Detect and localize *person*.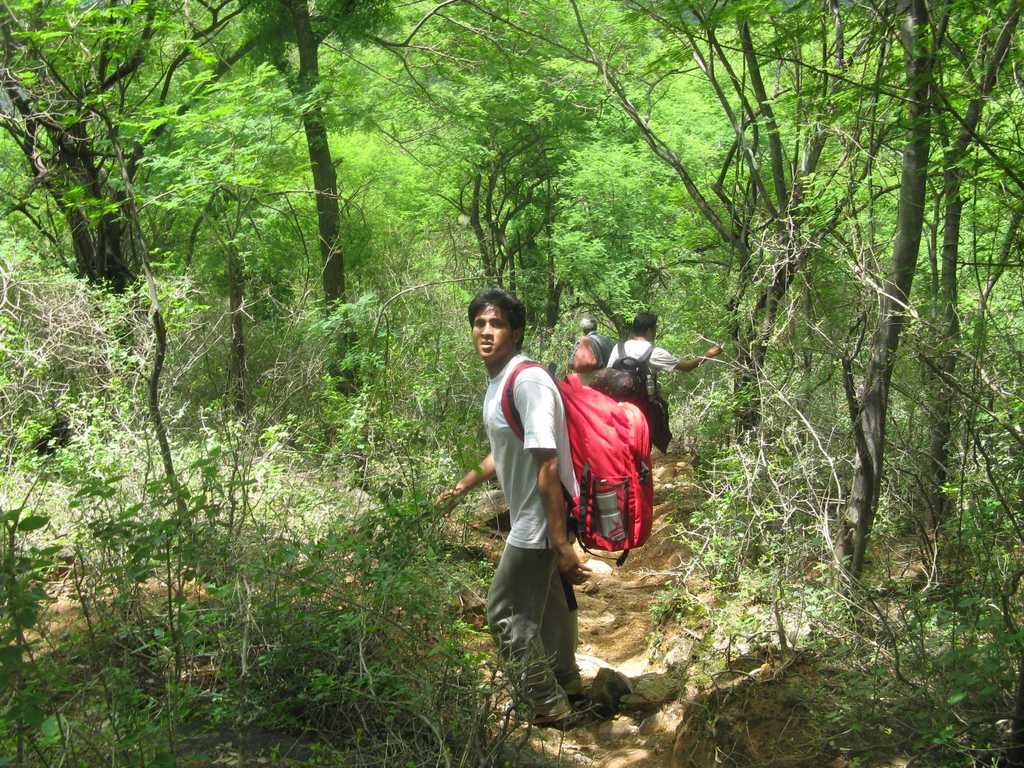
Localized at [left=562, top=310, right=612, bottom=372].
